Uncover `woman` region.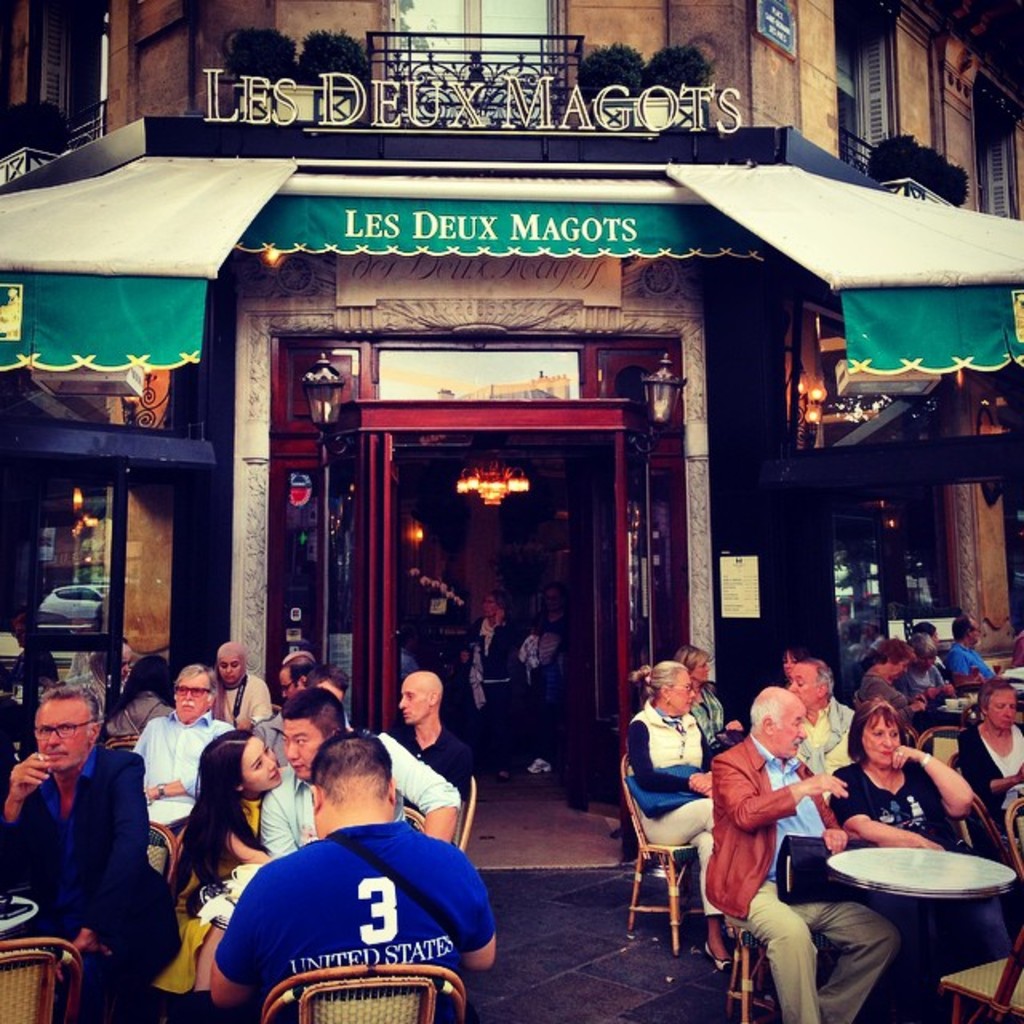
Uncovered: (952, 680, 1022, 838).
